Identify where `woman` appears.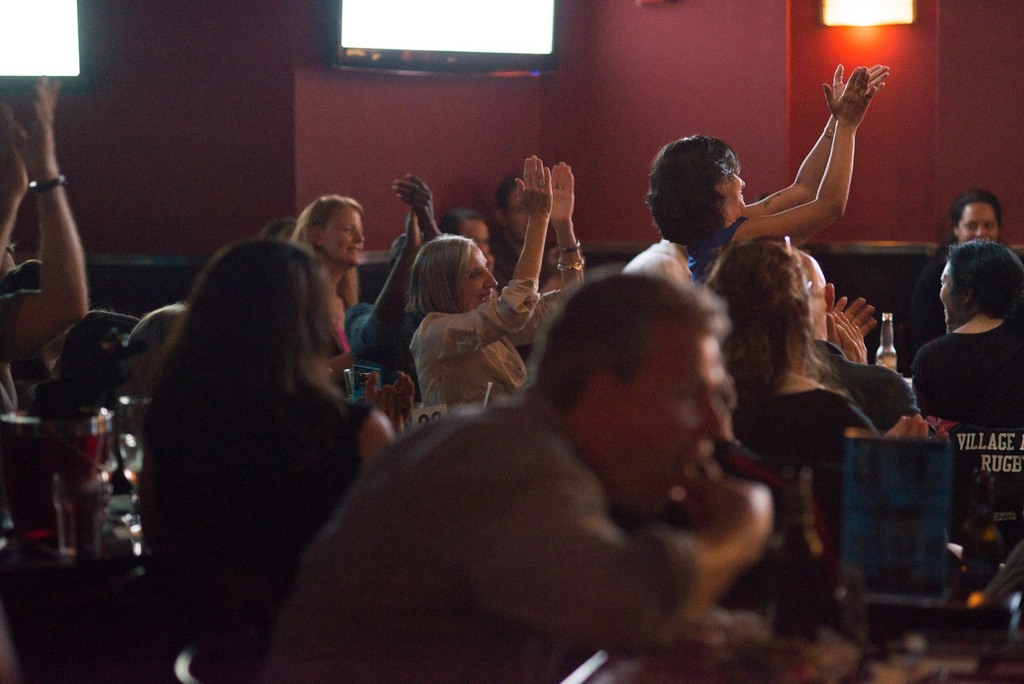
Appears at 643,63,891,287.
